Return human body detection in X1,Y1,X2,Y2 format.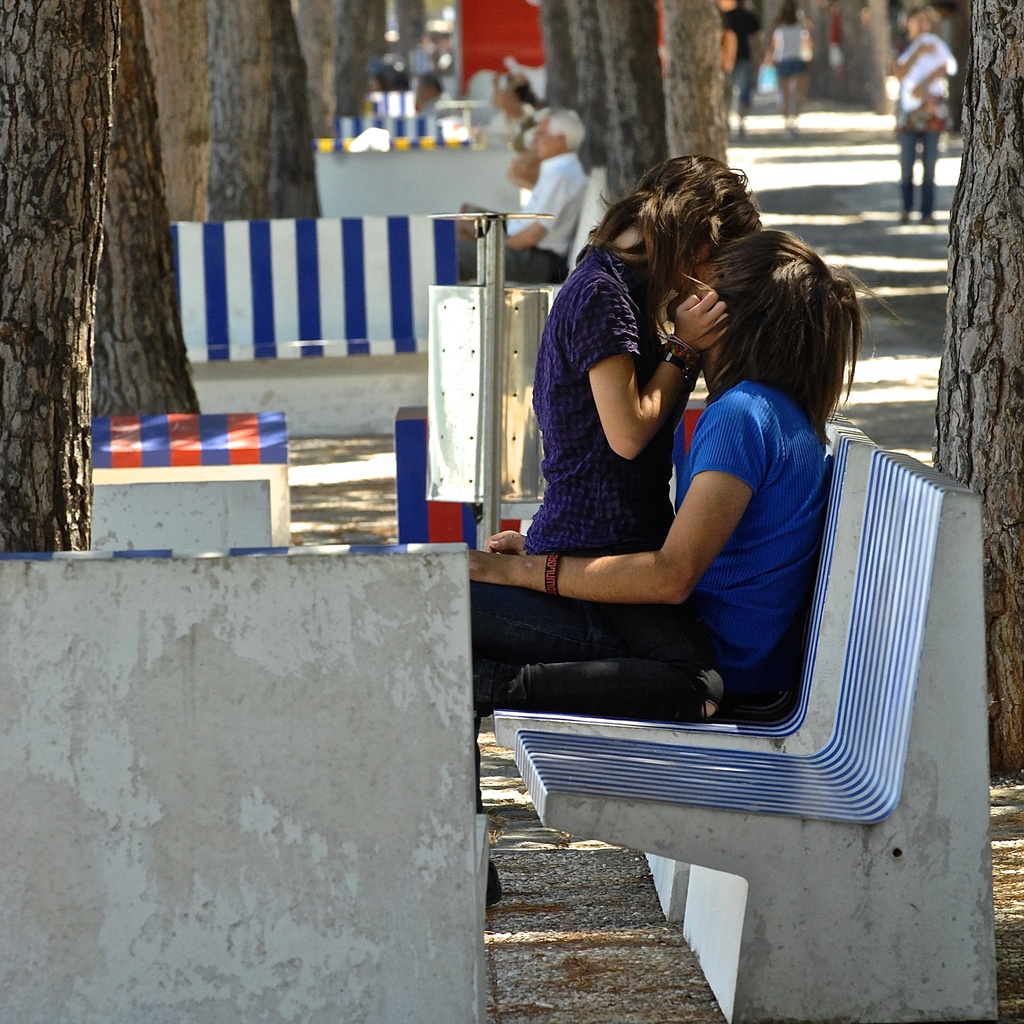
505,150,773,539.
